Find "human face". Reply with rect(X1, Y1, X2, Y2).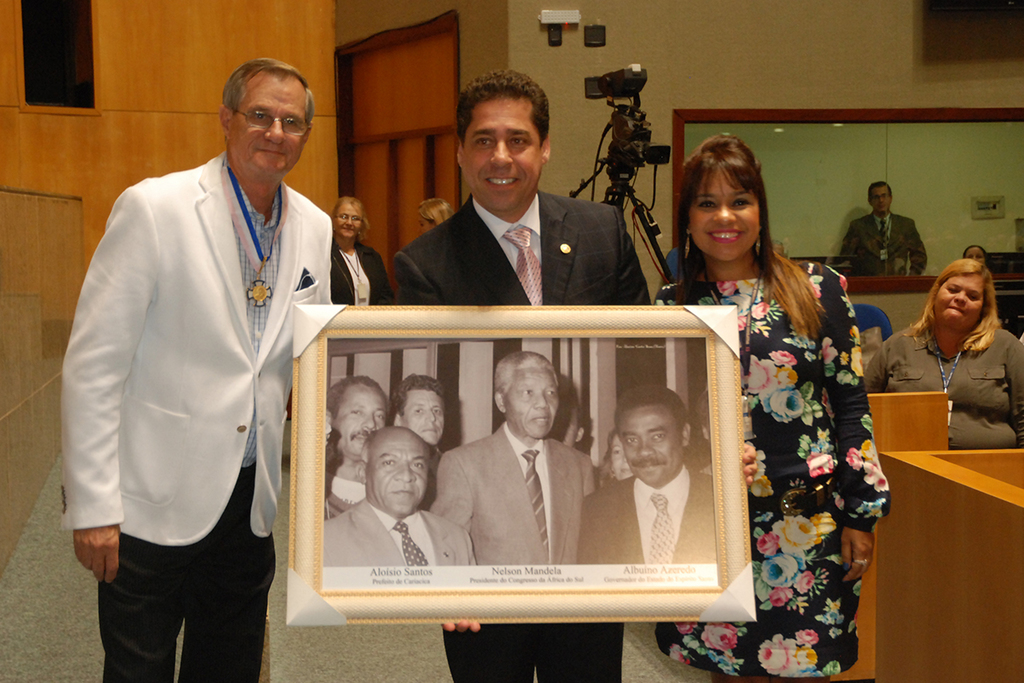
rect(419, 208, 431, 236).
